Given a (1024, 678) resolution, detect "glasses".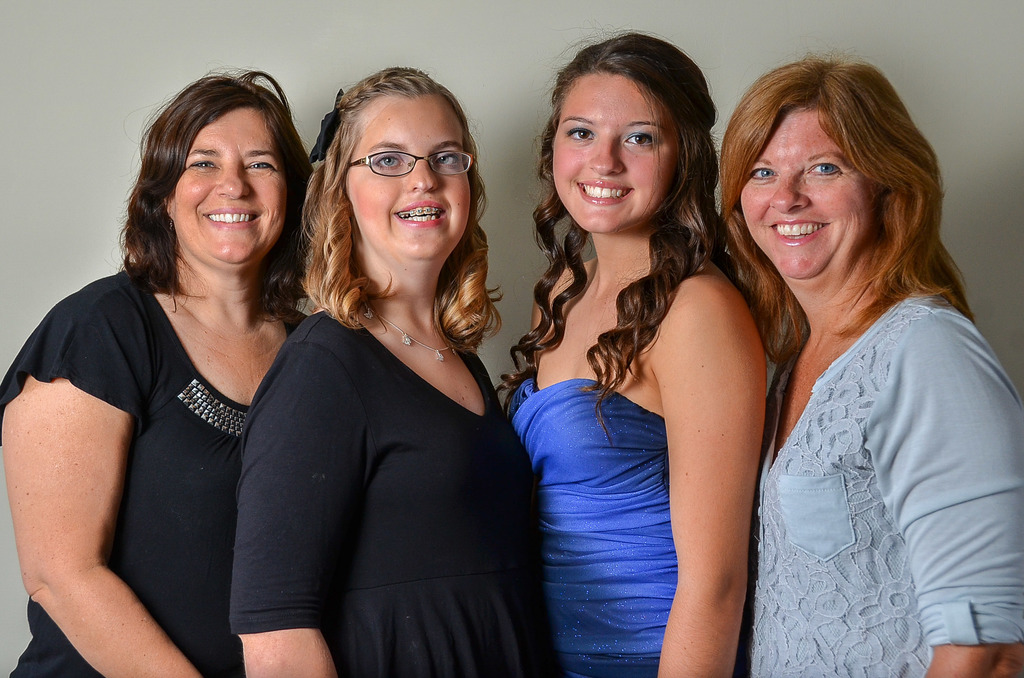
BBox(336, 133, 480, 180).
